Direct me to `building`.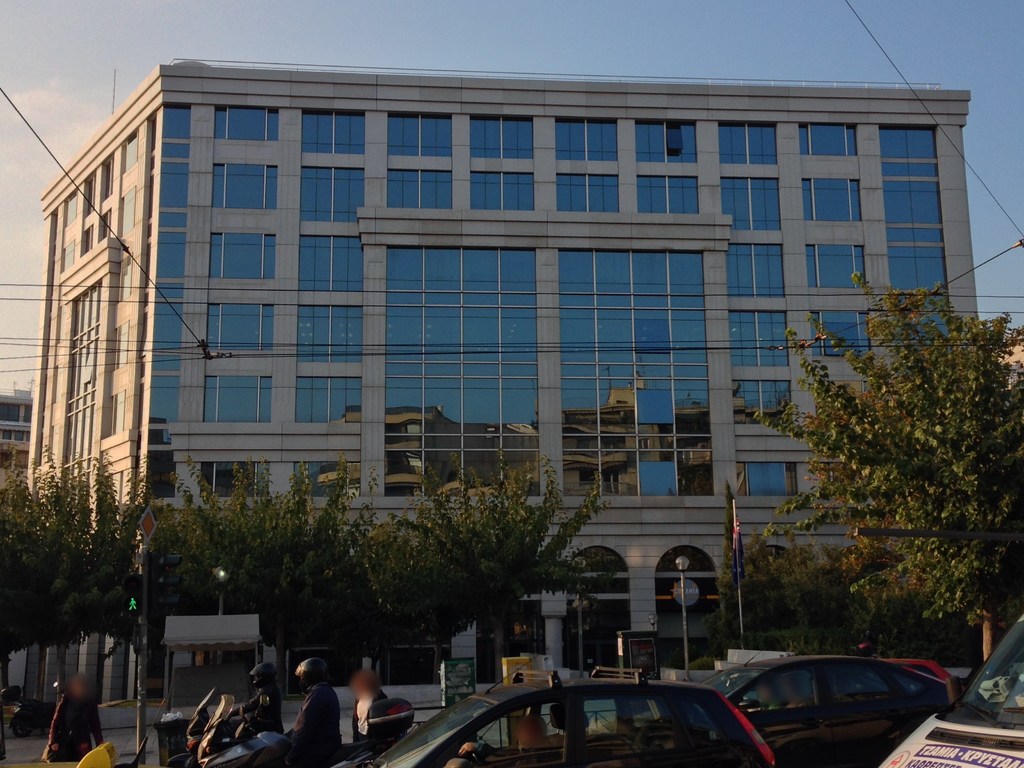
Direction: 0 387 36 494.
